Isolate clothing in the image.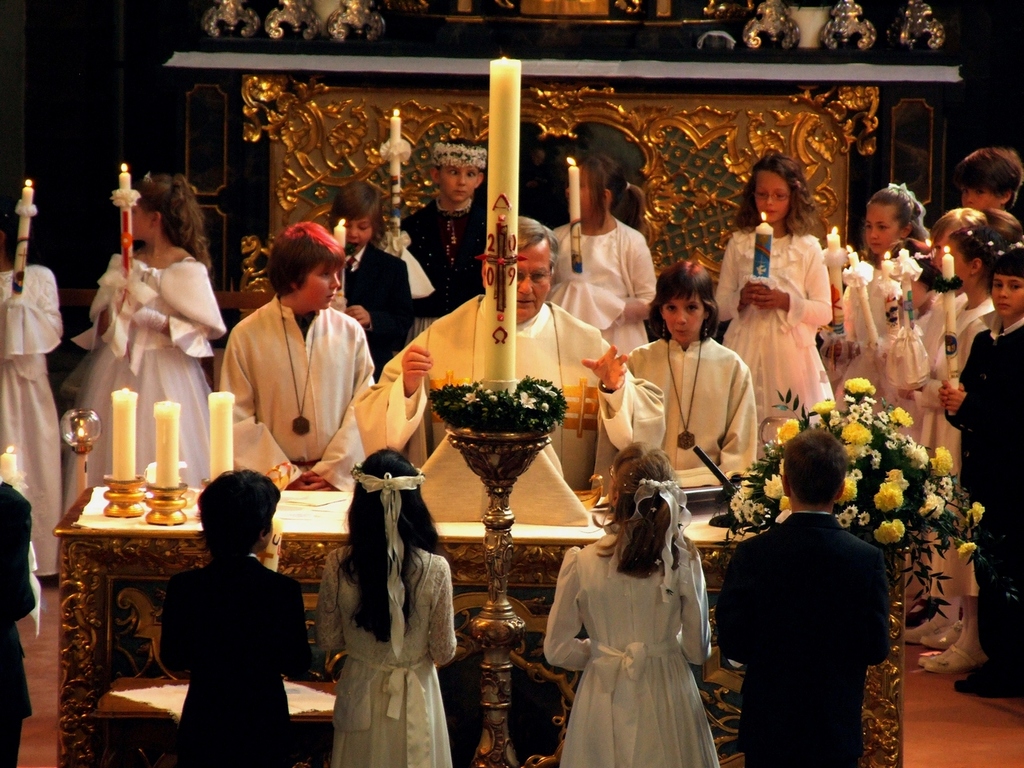
Isolated region: (162,549,310,759).
